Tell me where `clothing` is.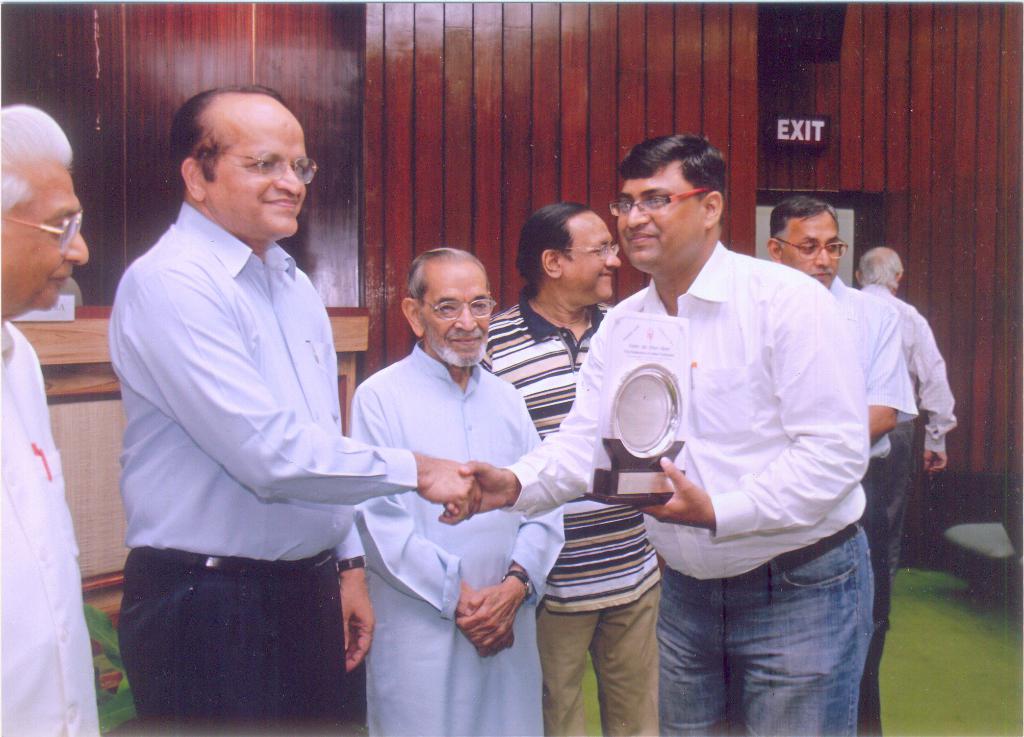
`clothing` is at locate(110, 201, 421, 717).
